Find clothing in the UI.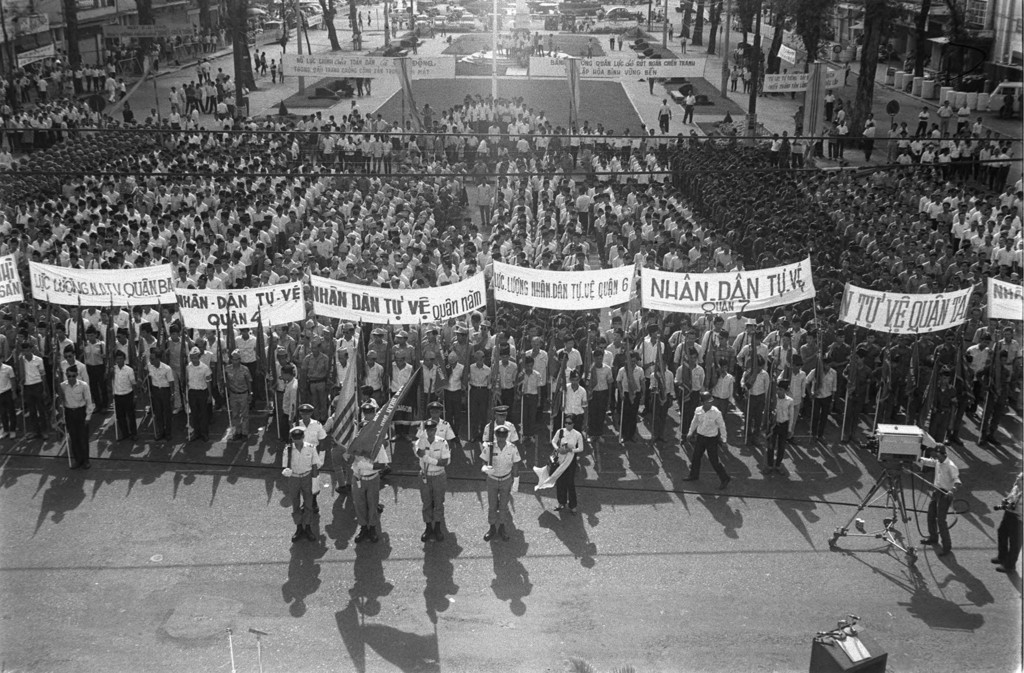
UI element at left=608, top=306, right=633, bottom=329.
